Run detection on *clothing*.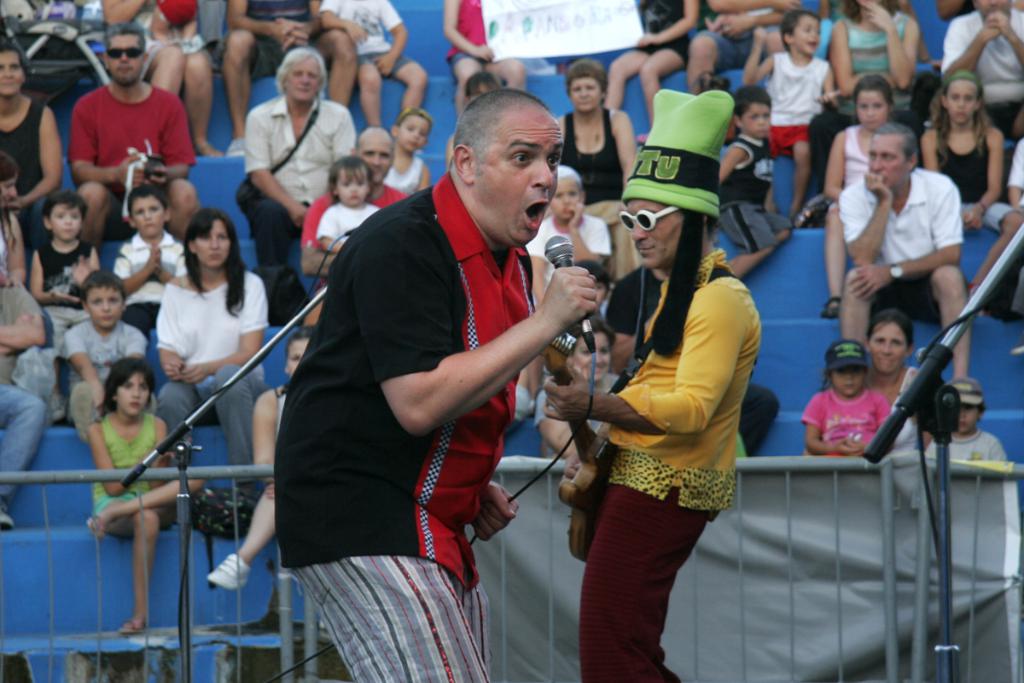
Result: {"left": 382, "top": 158, "right": 425, "bottom": 196}.
